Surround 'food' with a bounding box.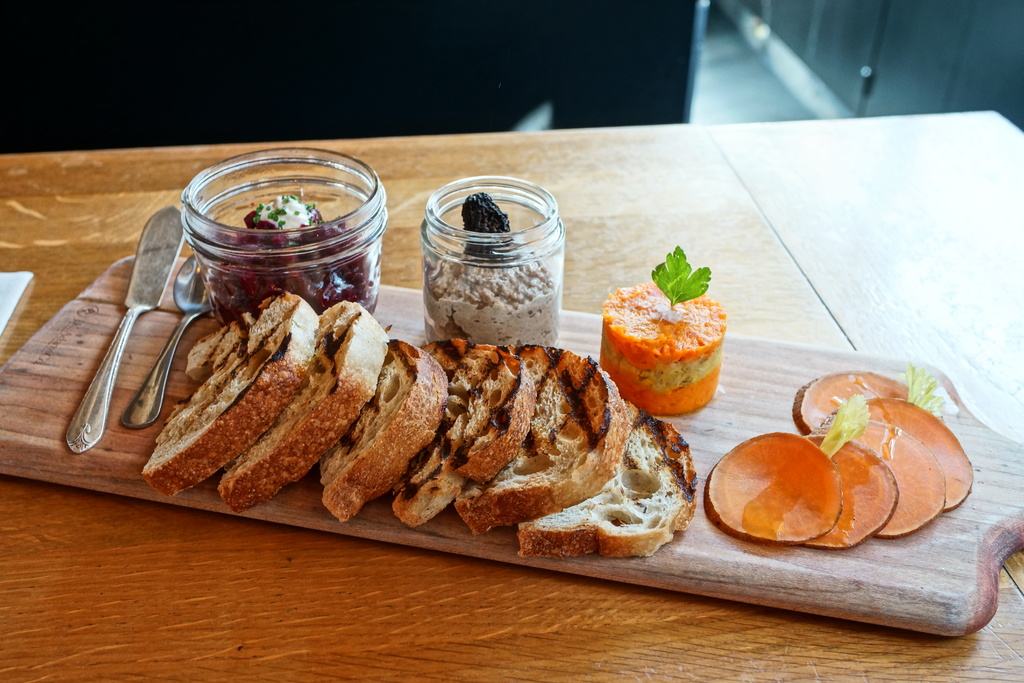
437/185/571/348.
